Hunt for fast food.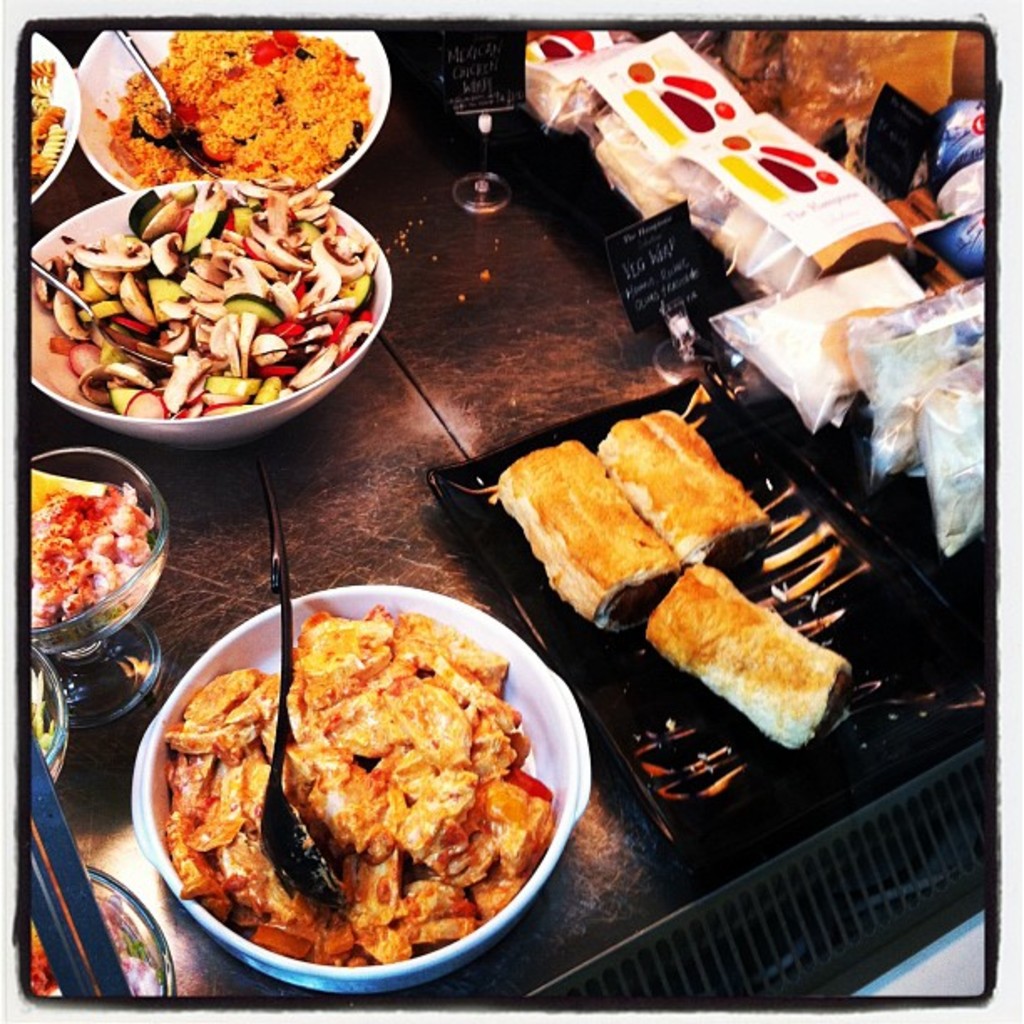
Hunted down at Rect(643, 559, 852, 748).
